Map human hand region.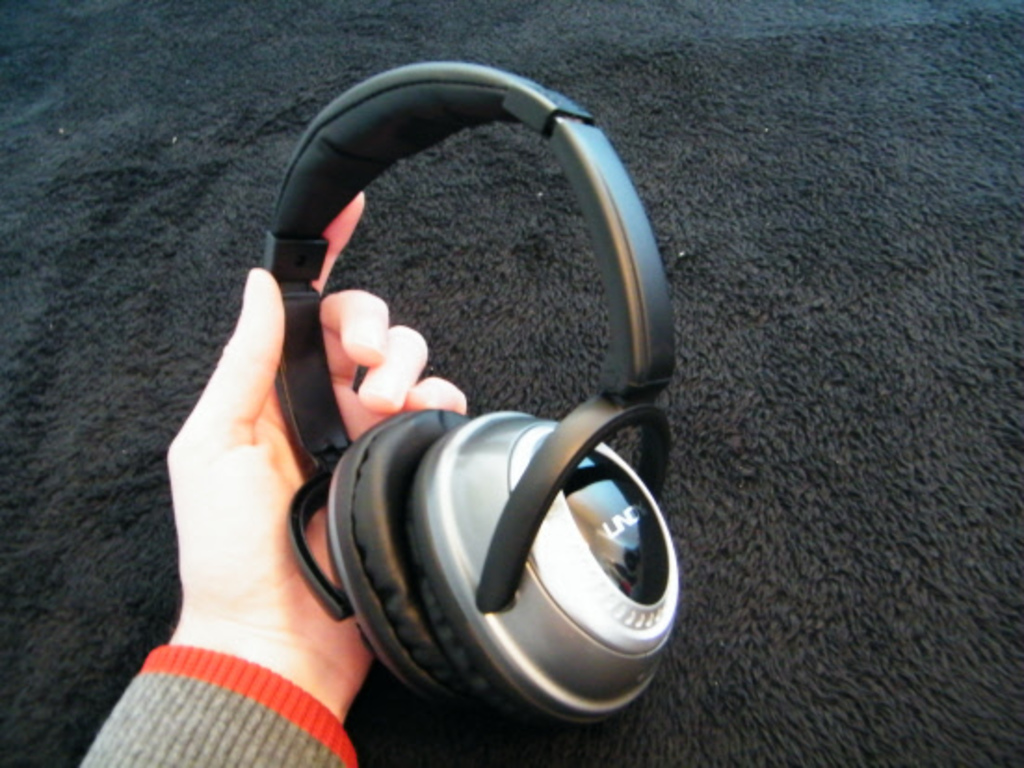
Mapped to BBox(162, 184, 474, 682).
